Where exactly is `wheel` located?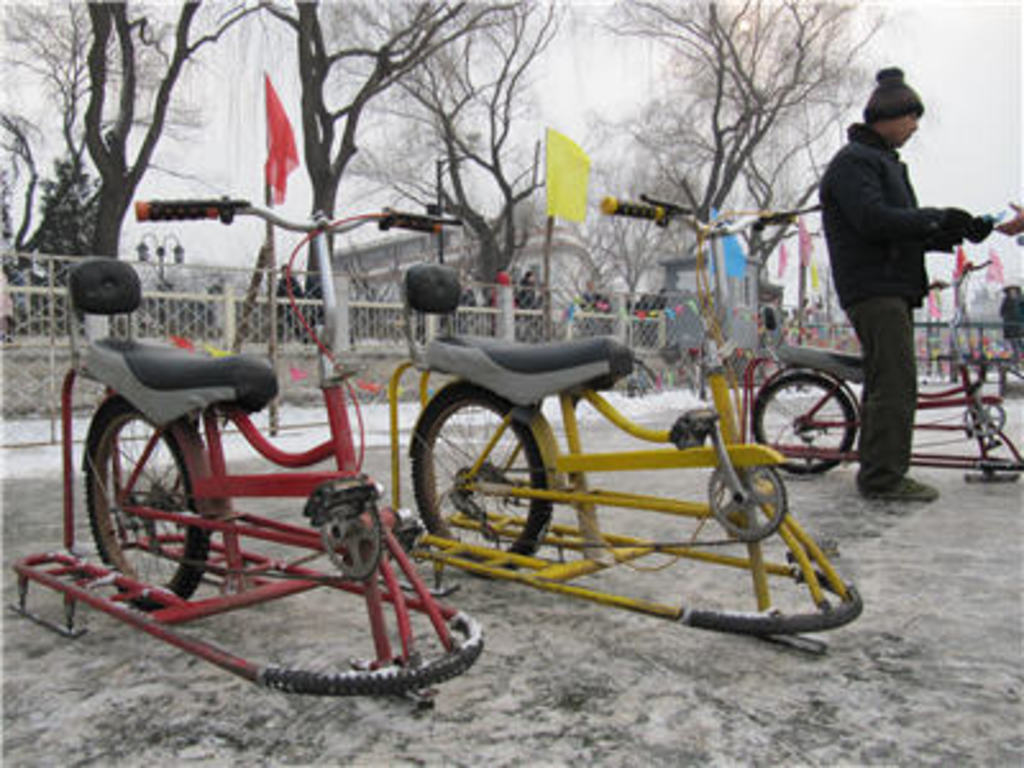
Its bounding box is crop(701, 445, 801, 540).
